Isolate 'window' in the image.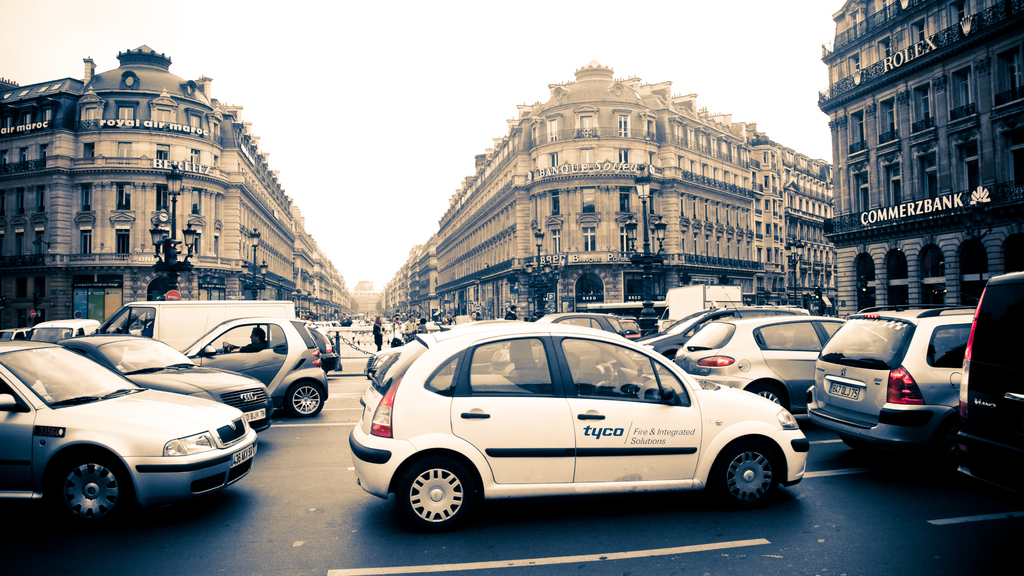
Isolated region: x1=81 y1=185 x2=92 y2=211.
